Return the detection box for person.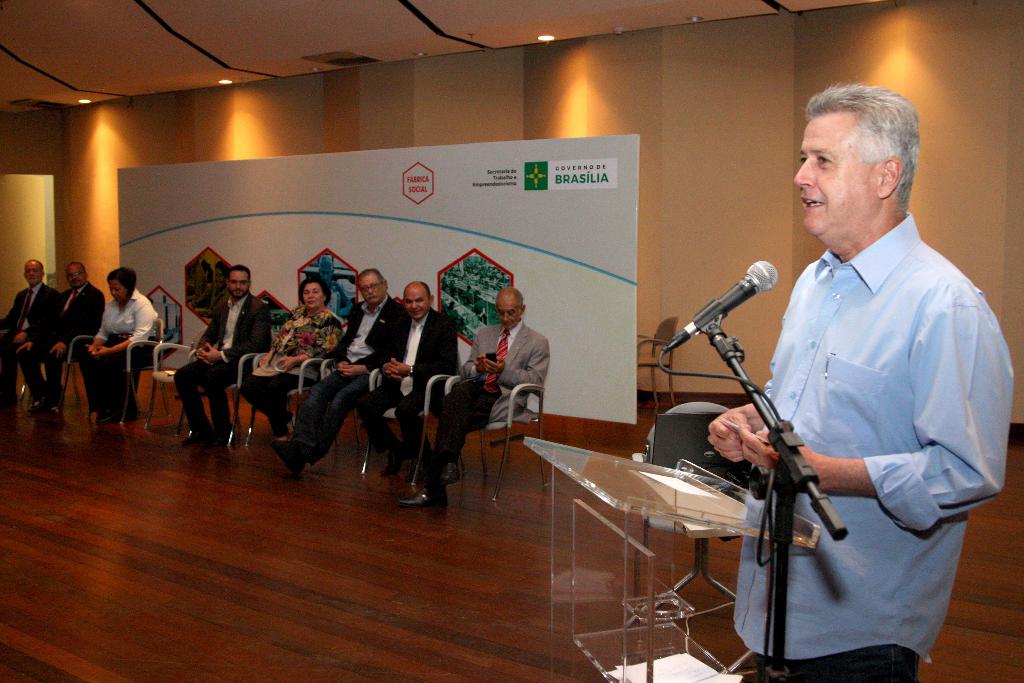
box=[23, 261, 108, 415].
